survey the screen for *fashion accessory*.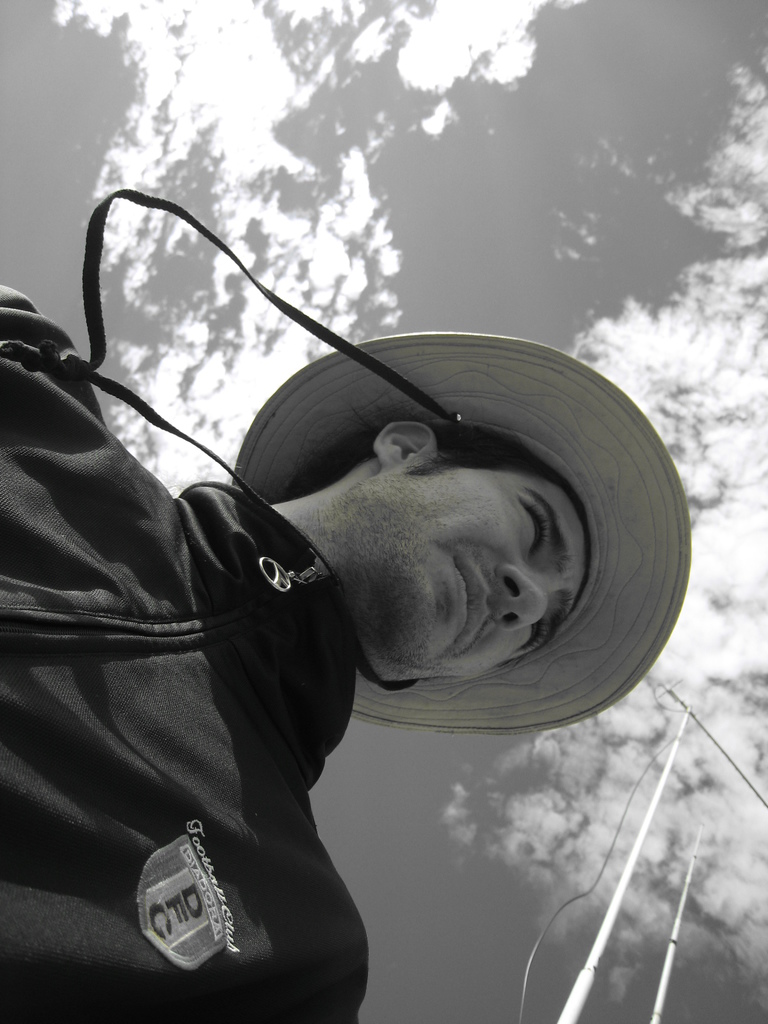
Survey found: {"left": 58, "top": 184, "right": 691, "bottom": 733}.
